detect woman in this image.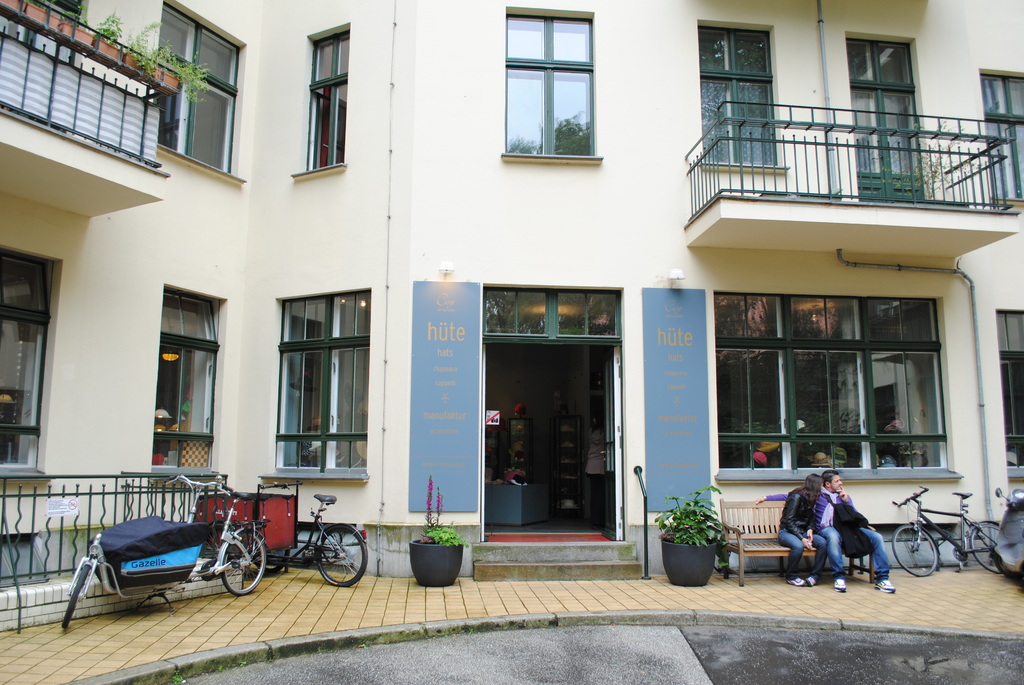
Detection: locate(775, 472, 828, 586).
